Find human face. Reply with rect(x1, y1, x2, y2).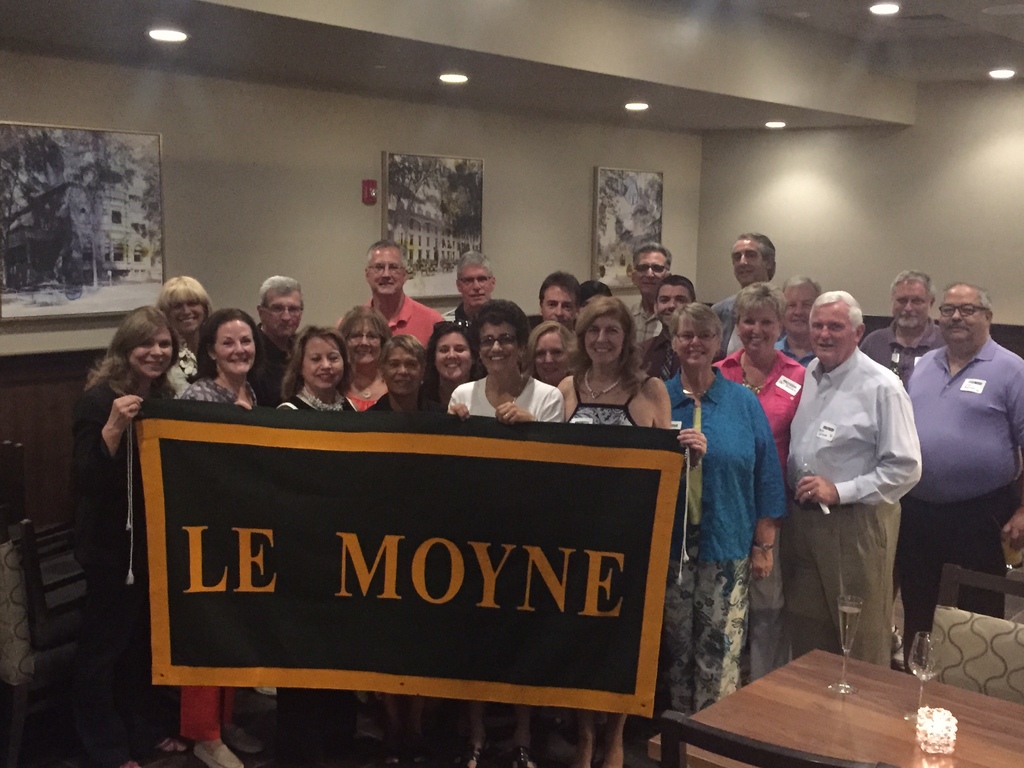
rect(365, 245, 402, 298).
